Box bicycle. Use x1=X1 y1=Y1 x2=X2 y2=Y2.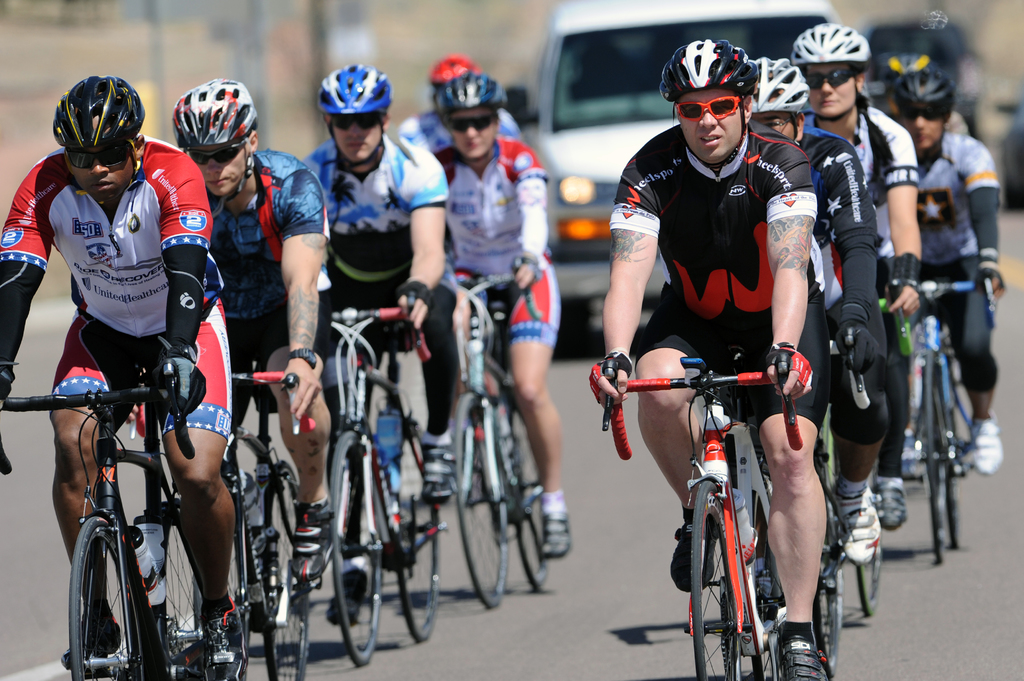
x1=326 y1=298 x2=449 y2=667.
